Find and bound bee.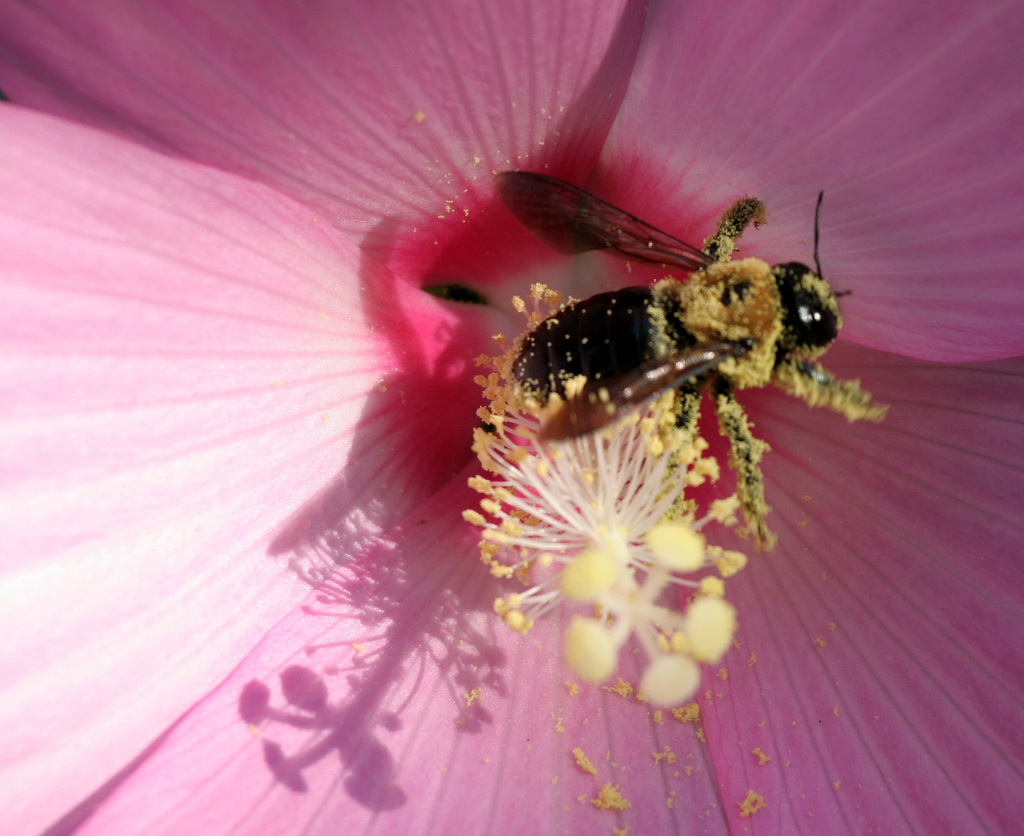
Bound: locate(438, 164, 879, 484).
